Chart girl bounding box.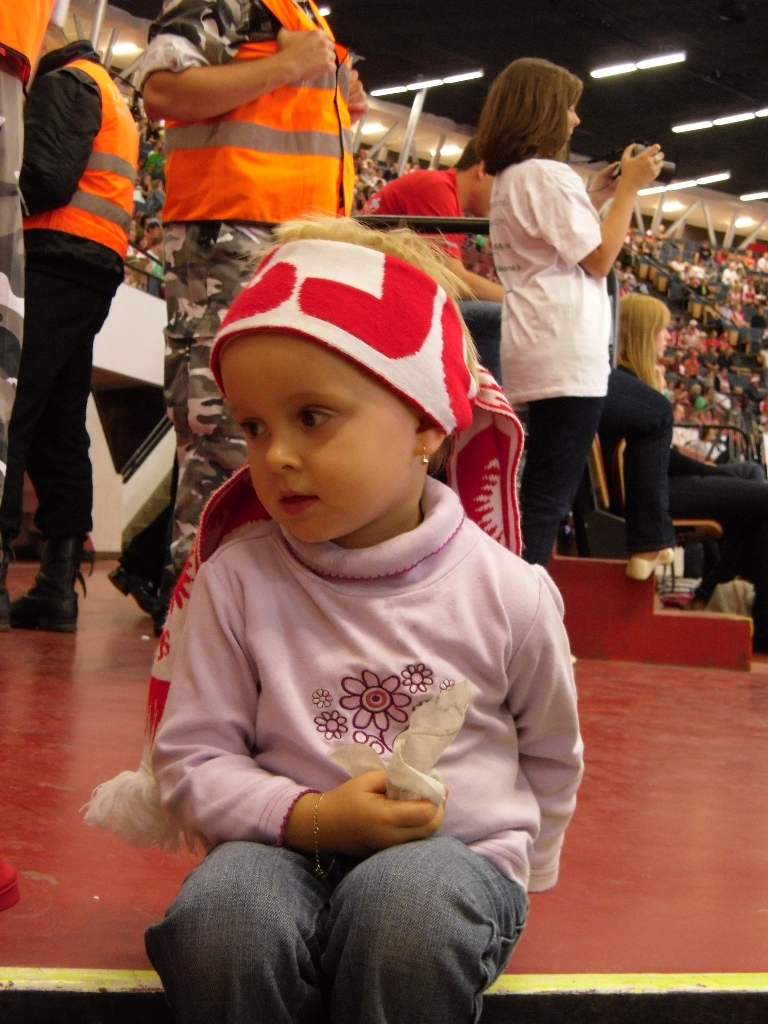
Charted: 74, 218, 583, 1023.
